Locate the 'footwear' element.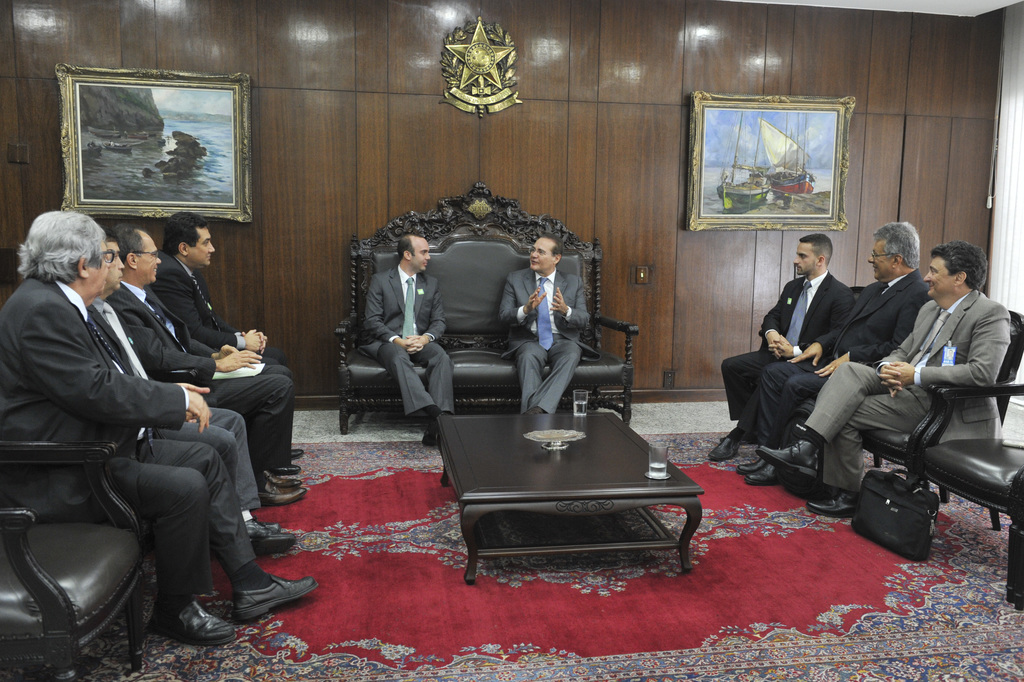
Element bbox: BBox(733, 458, 759, 468).
